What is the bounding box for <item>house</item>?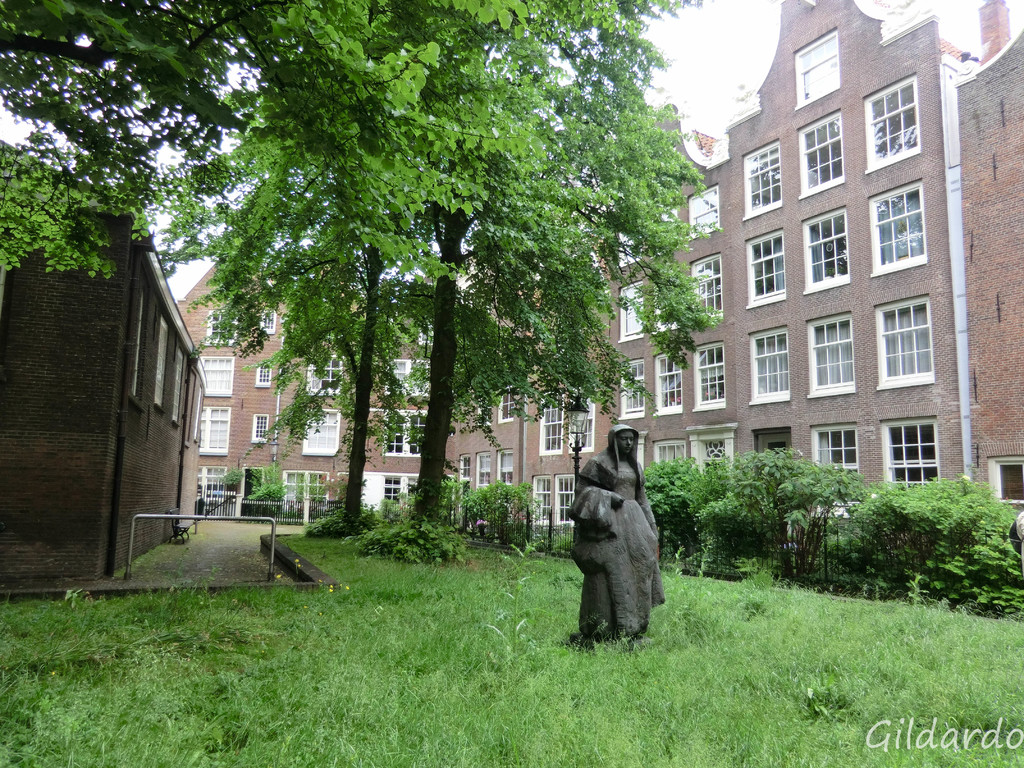
x1=725, y1=0, x2=967, y2=540.
